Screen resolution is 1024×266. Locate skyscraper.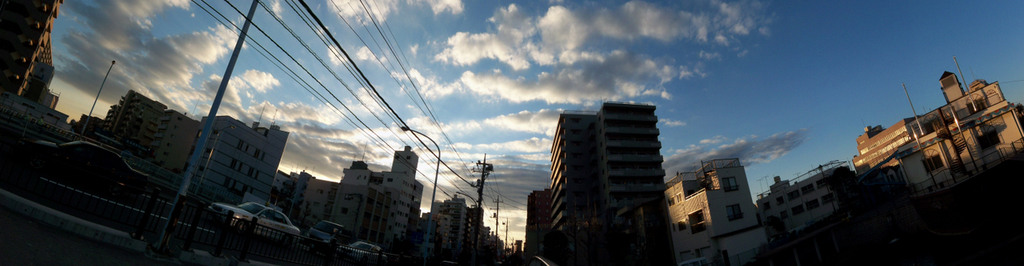
detection(530, 88, 689, 262).
